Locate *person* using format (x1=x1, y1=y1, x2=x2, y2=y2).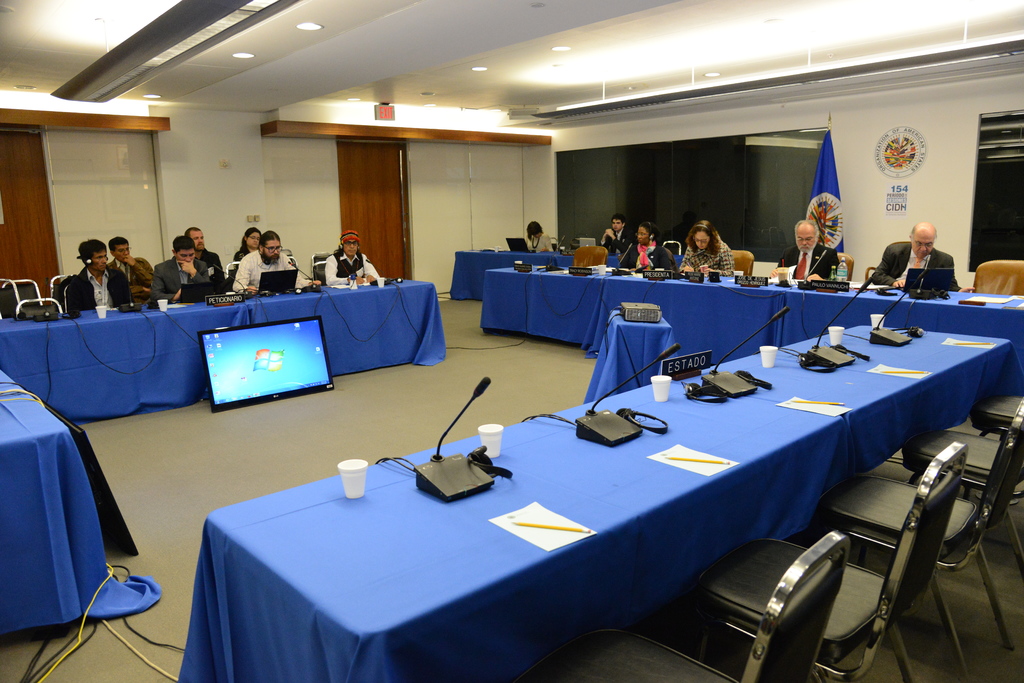
(x1=682, y1=226, x2=745, y2=280).
